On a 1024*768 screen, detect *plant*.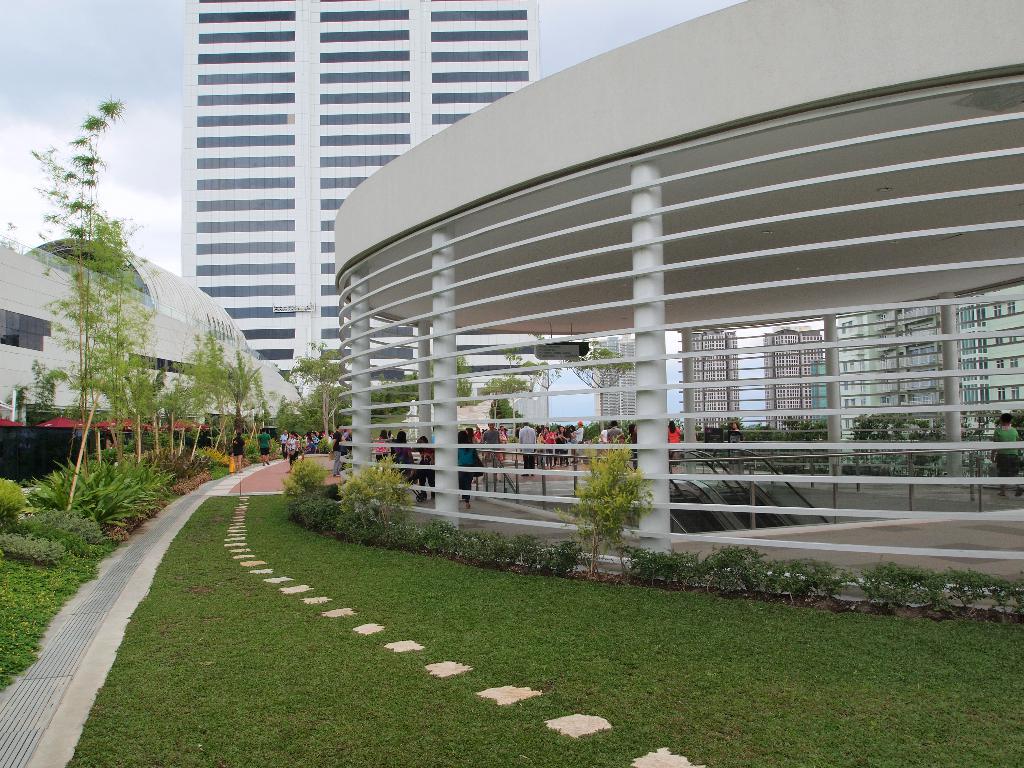
627/542/695/590.
